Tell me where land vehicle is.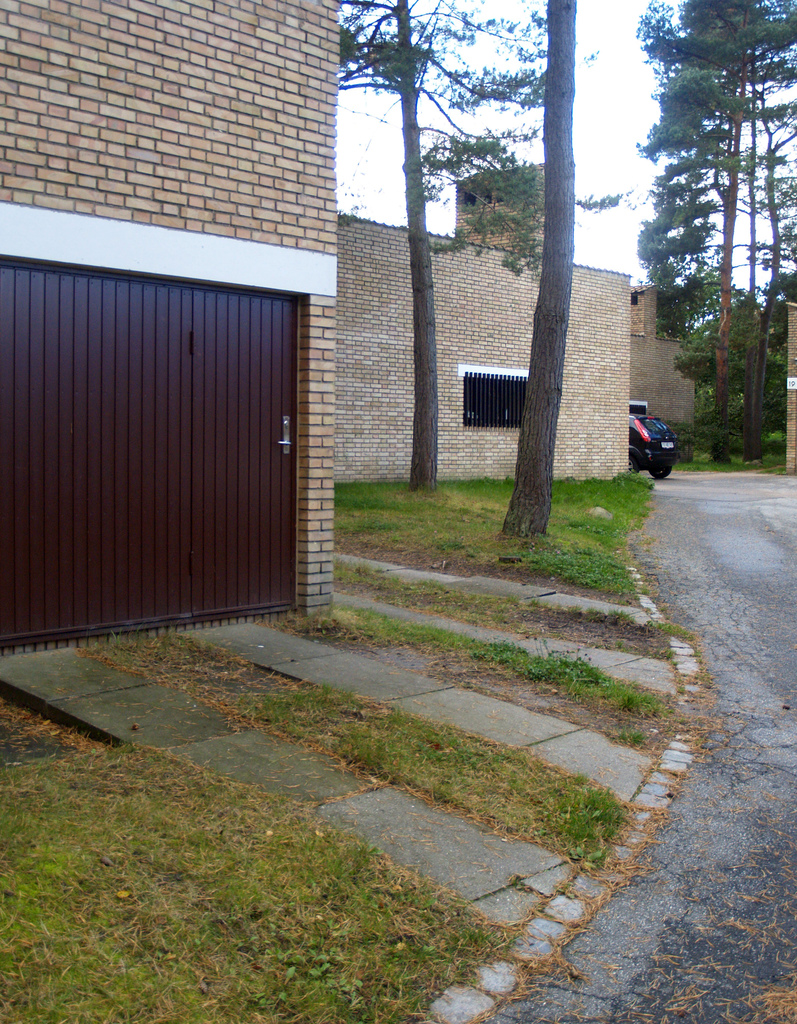
land vehicle is at (left=623, top=404, right=675, bottom=472).
